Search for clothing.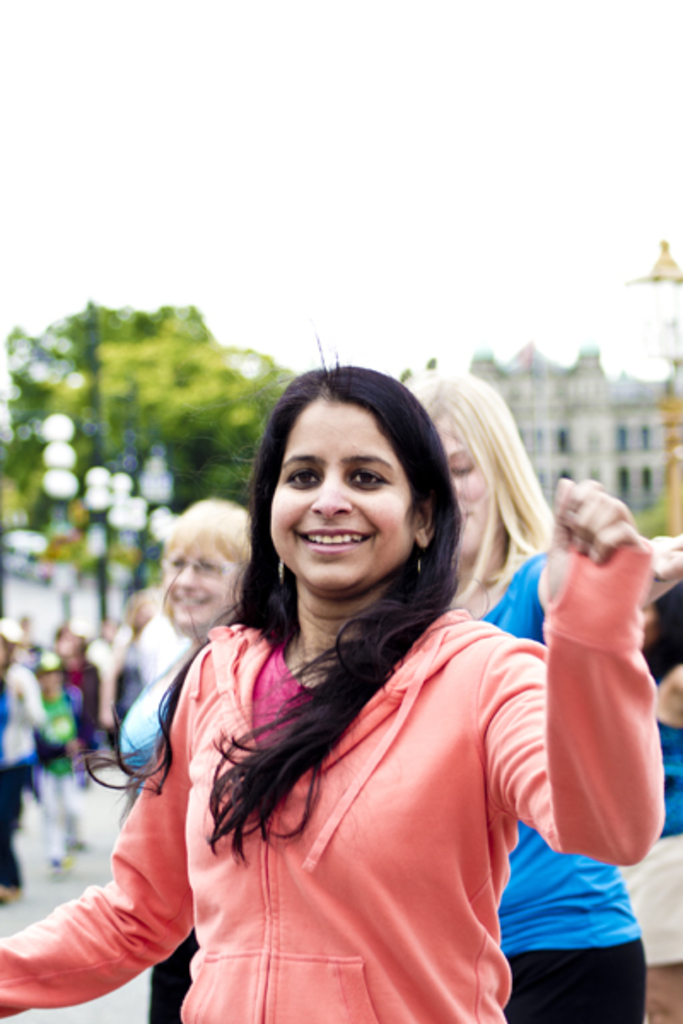
Found at crop(0, 659, 46, 887).
